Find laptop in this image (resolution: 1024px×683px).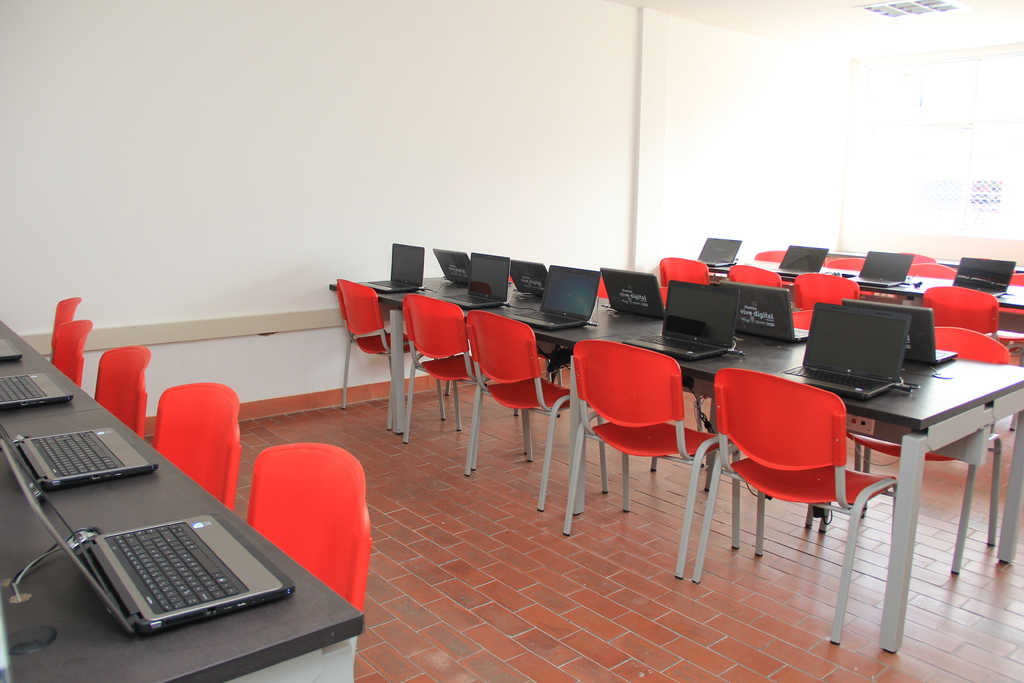
x1=42 y1=399 x2=311 y2=645.
